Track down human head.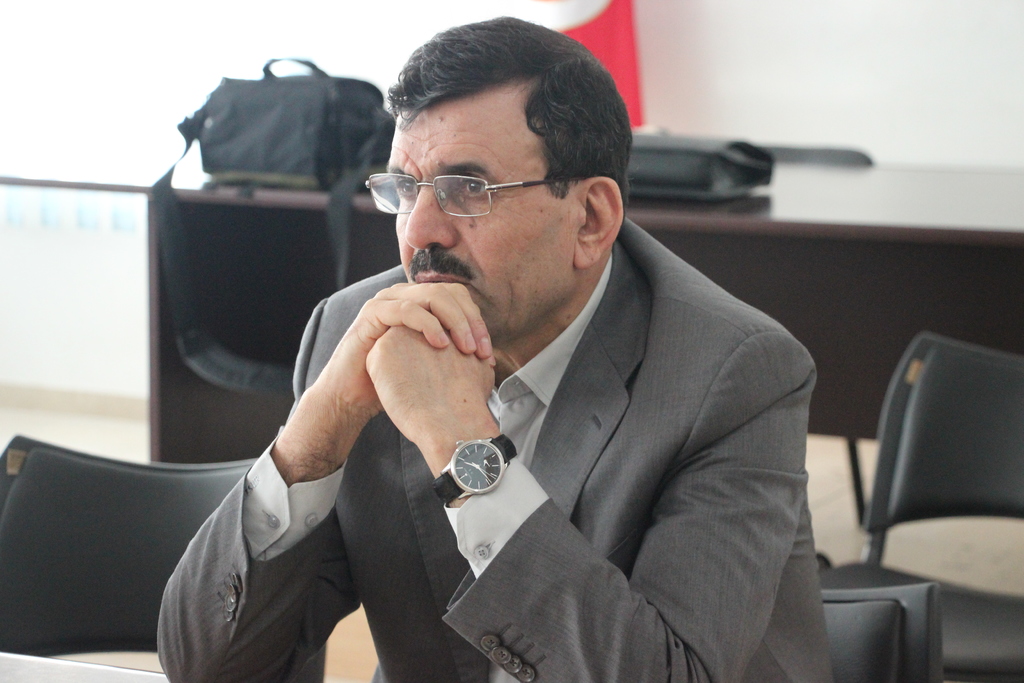
Tracked to bbox(365, 18, 634, 327).
